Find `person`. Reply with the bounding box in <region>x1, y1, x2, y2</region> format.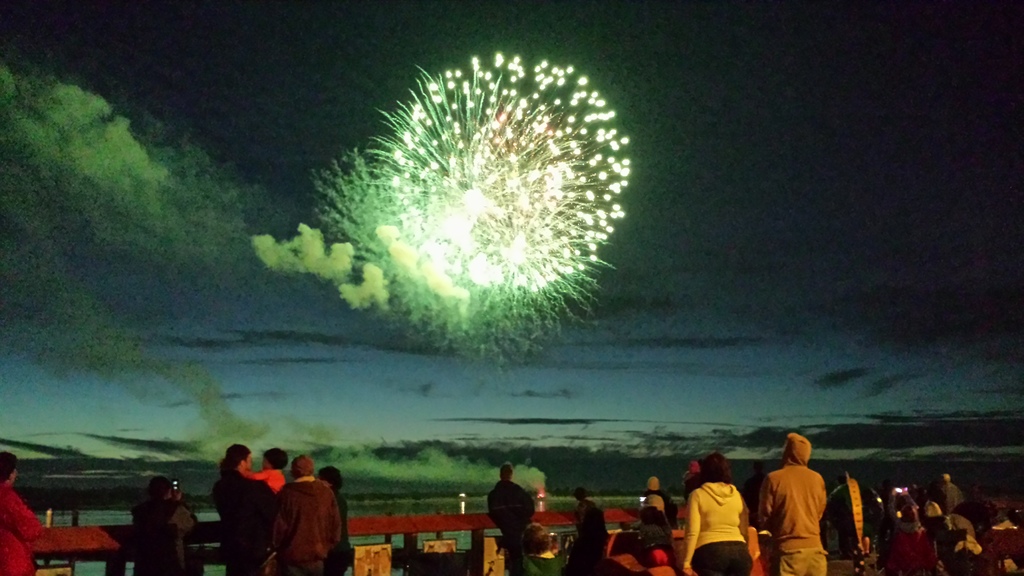
<region>484, 459, 533, 574</region>.
